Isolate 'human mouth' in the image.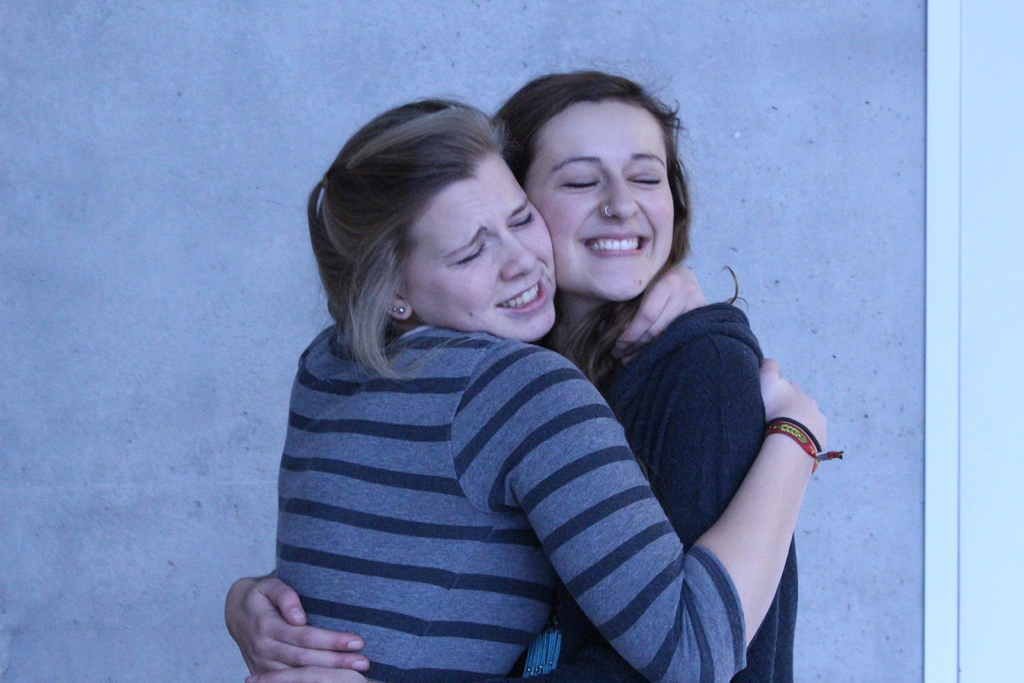
Isolated region: 579:229:650:256.
